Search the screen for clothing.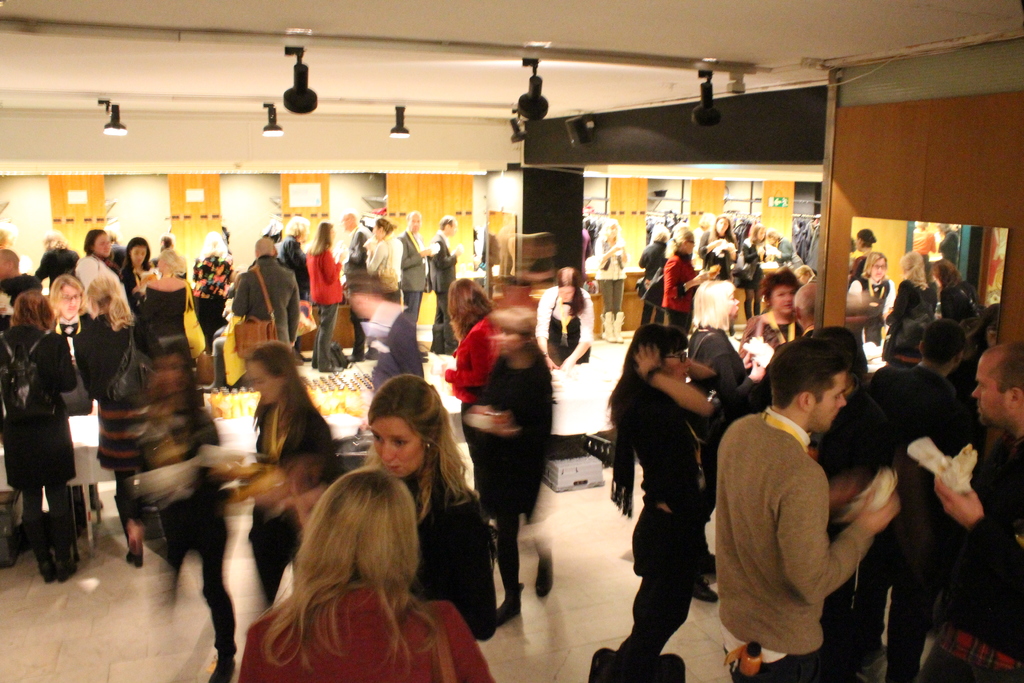
Found at [left=366, top=236, right=405, bottom=302].
